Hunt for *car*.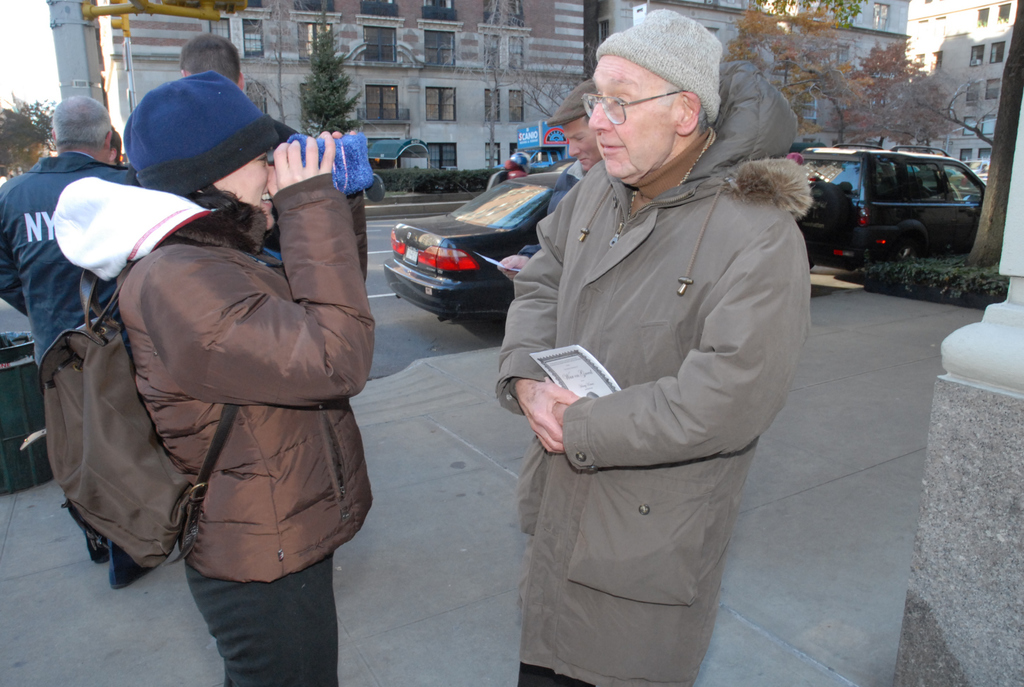
Hunted down at [x1=546, y1=158, x2=577, y2=170].
